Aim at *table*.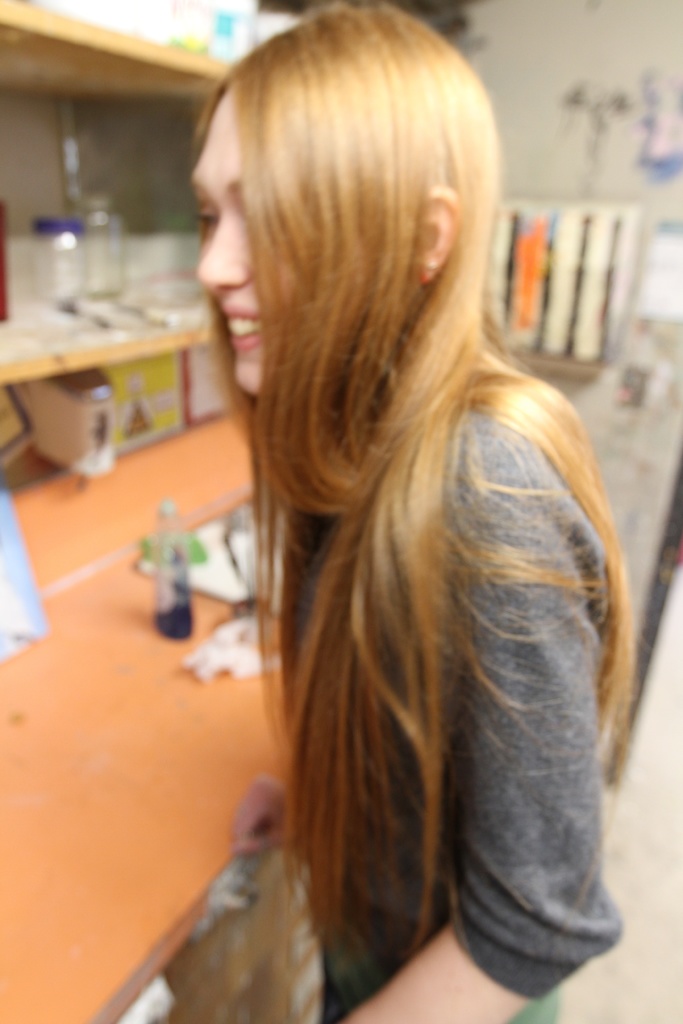
Aimed at (0,283,241,429).
